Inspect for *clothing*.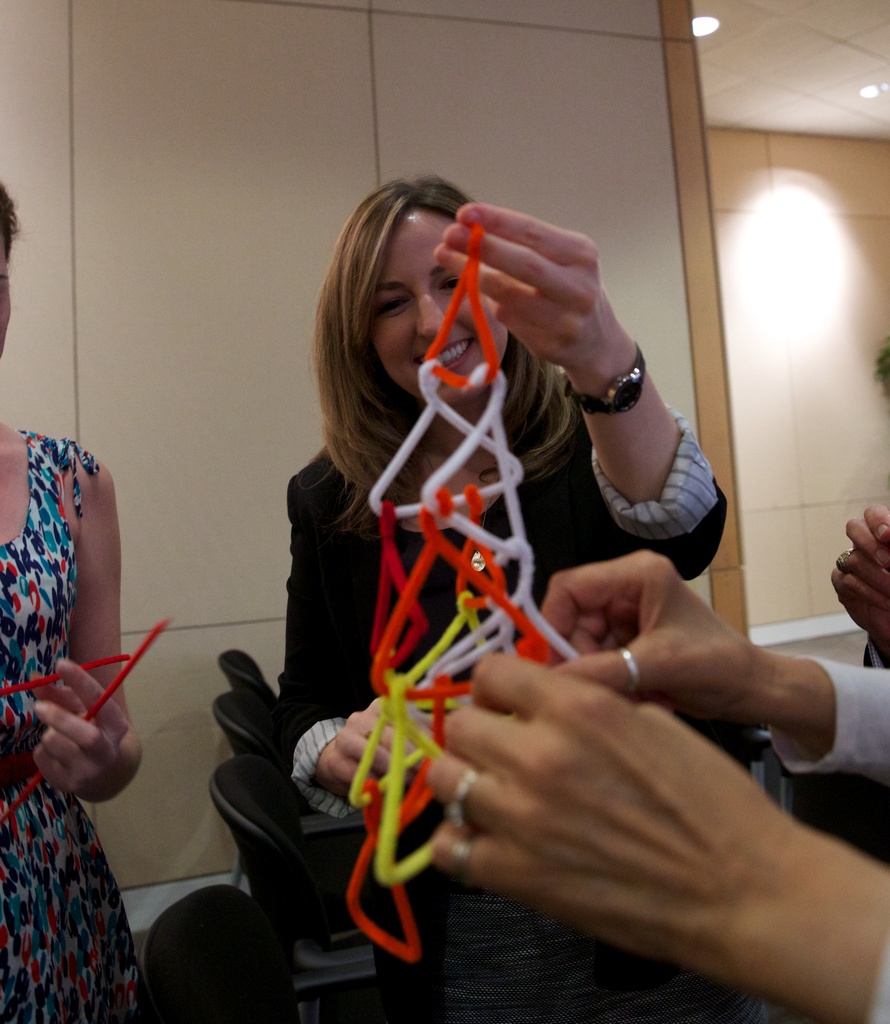
Inspection: bbox=[270, 391, 723, 1023].
